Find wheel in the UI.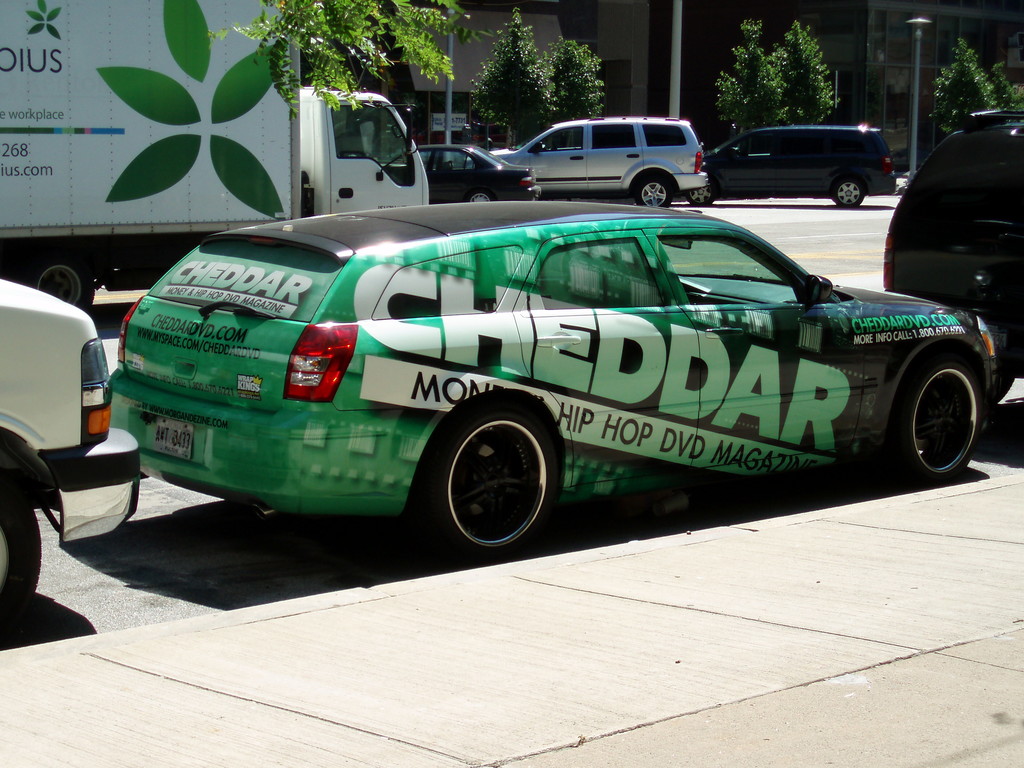
UI element at box(424, 384, 575, 552).
